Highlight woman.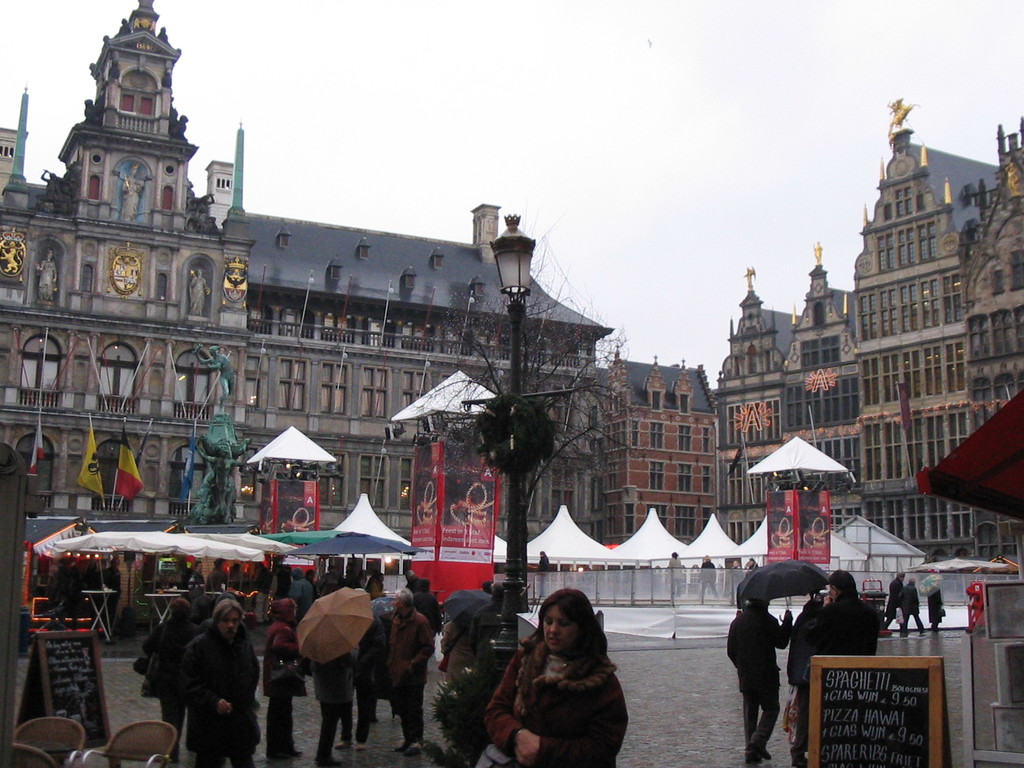
Highlighted region: 35, 247, 58, 303.
